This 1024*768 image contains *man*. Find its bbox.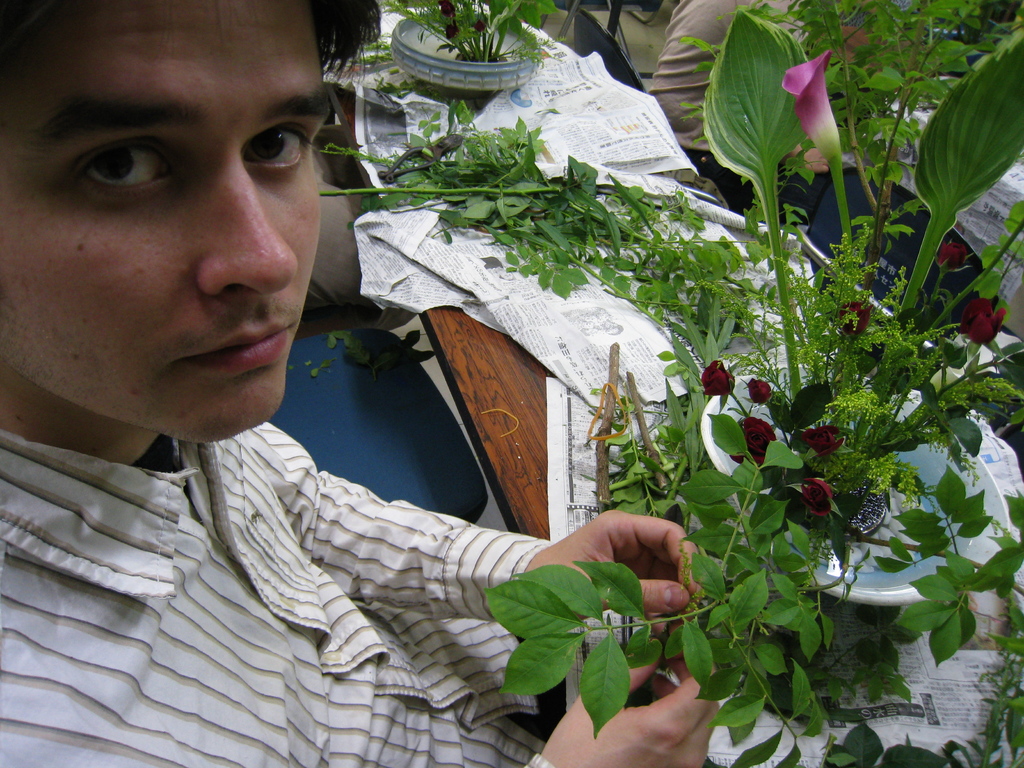
<region>1, 0, 719, 767</region>.
